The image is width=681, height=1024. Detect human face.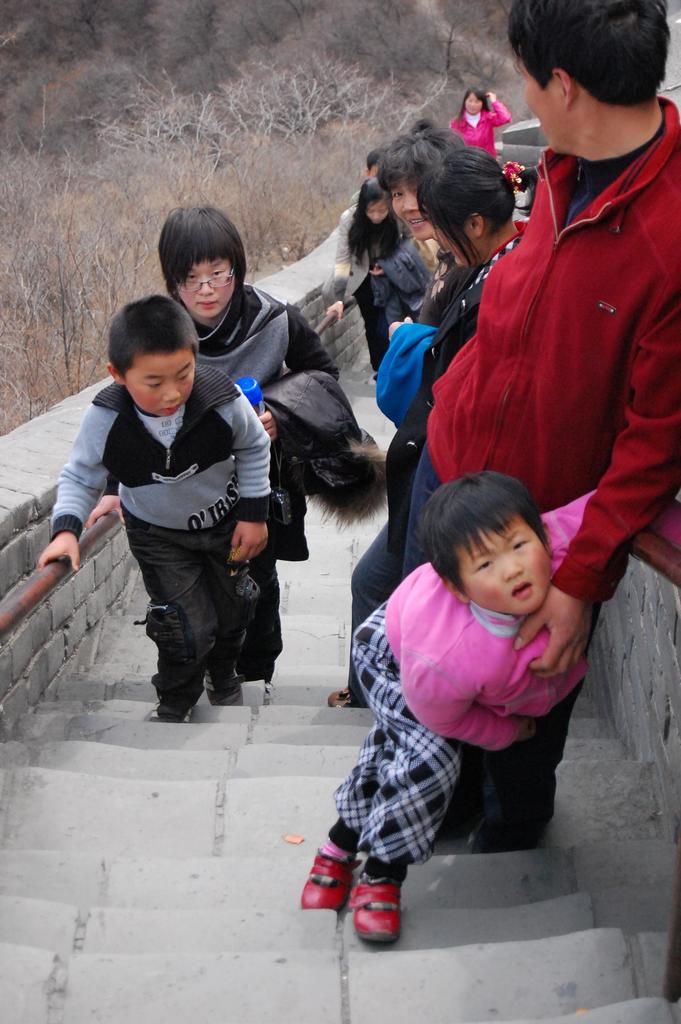
Detection: [x1=391, y1=177, x2=432, y2=242].
